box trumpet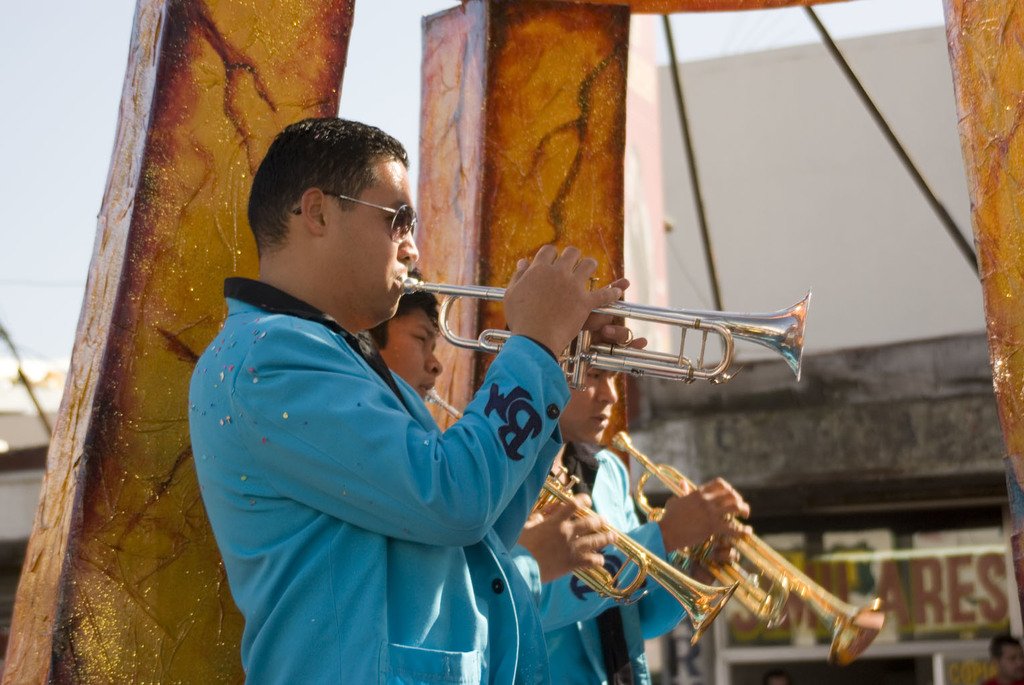
422,386,741,644
